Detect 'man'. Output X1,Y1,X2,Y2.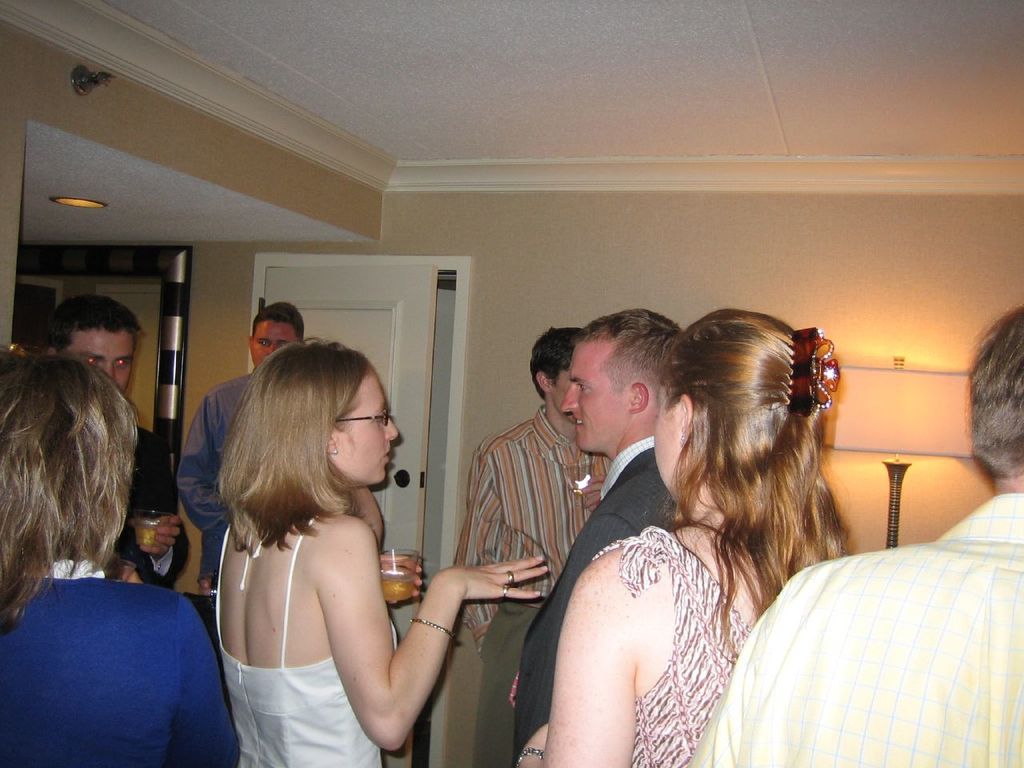
170,300,305,598.
